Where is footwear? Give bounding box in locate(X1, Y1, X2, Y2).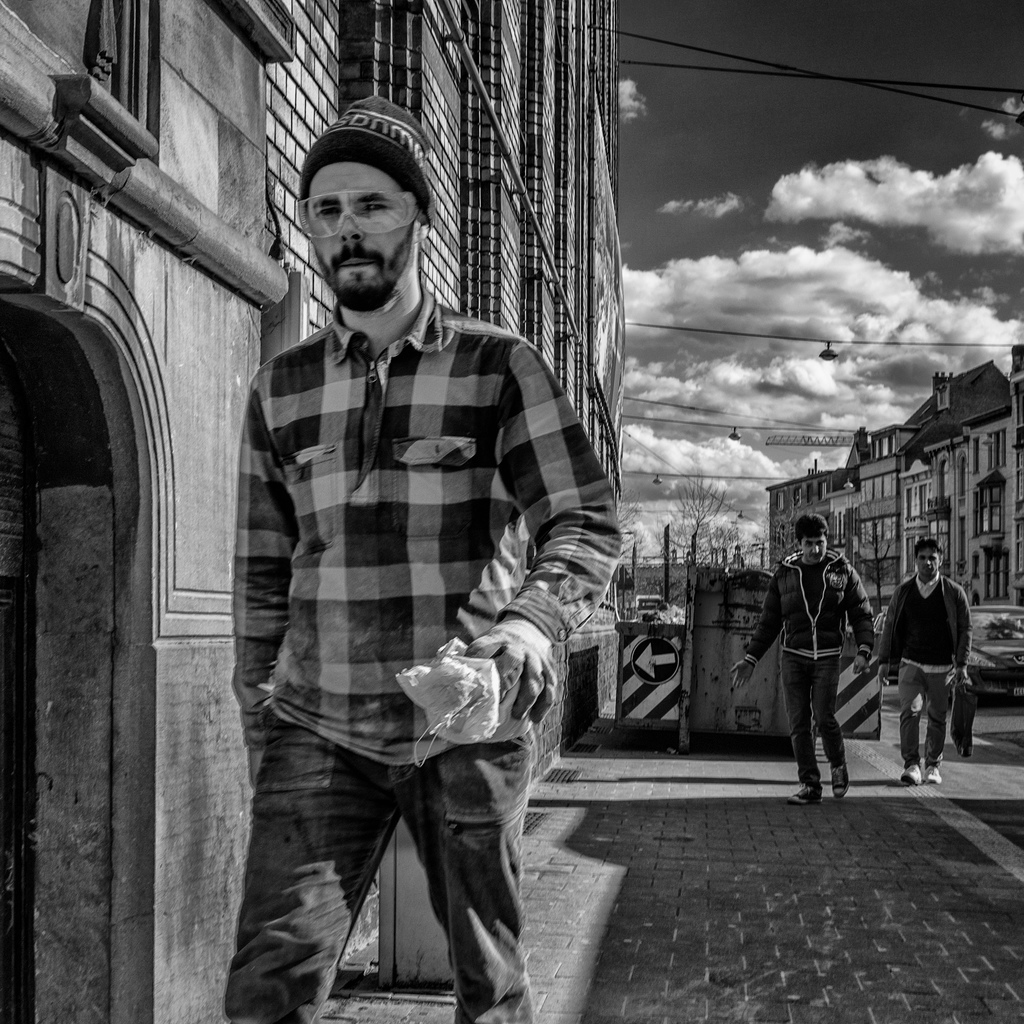
locate(896, 764, 921, 784).
